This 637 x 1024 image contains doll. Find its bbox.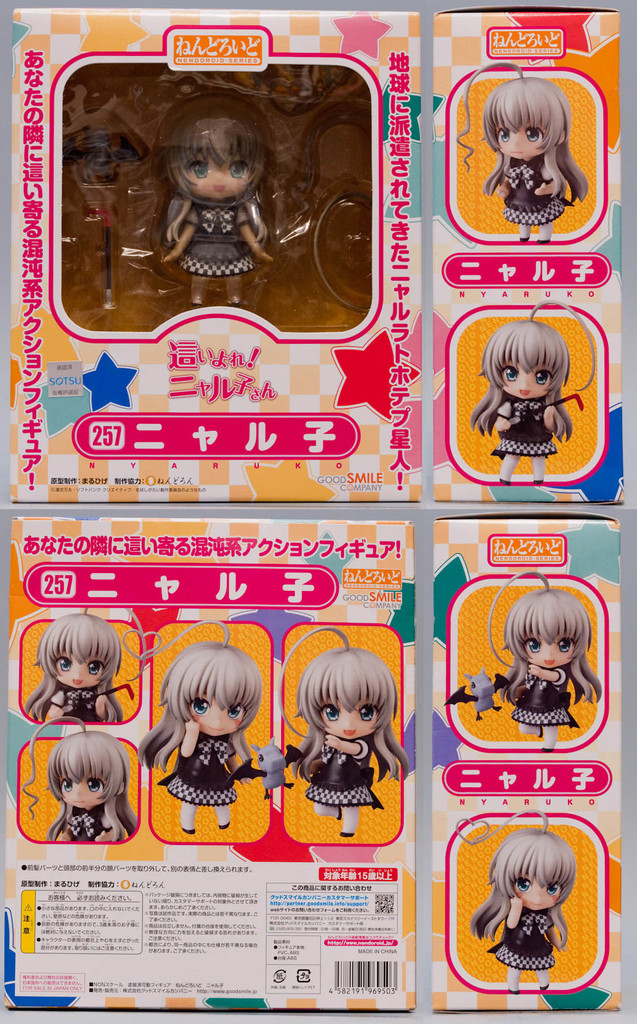
<box>447,566,612,757</box>.
